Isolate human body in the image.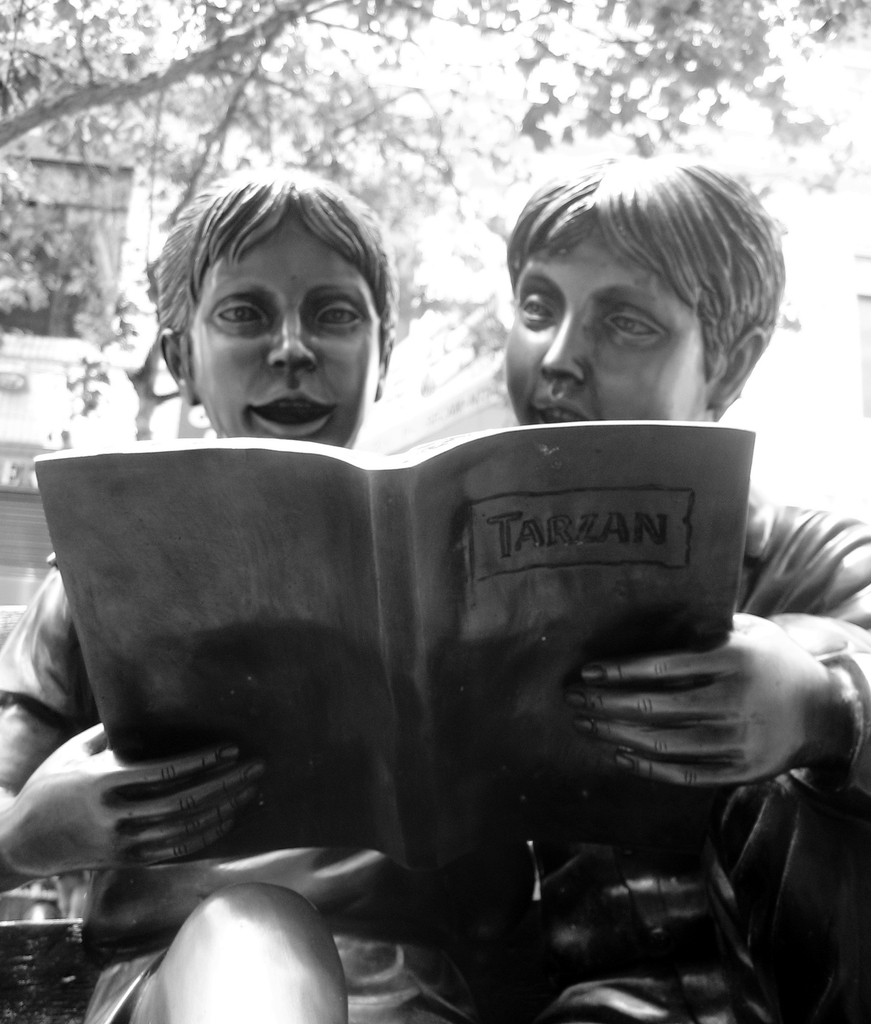
Isolated region: box(0, 568, 436, 966).
